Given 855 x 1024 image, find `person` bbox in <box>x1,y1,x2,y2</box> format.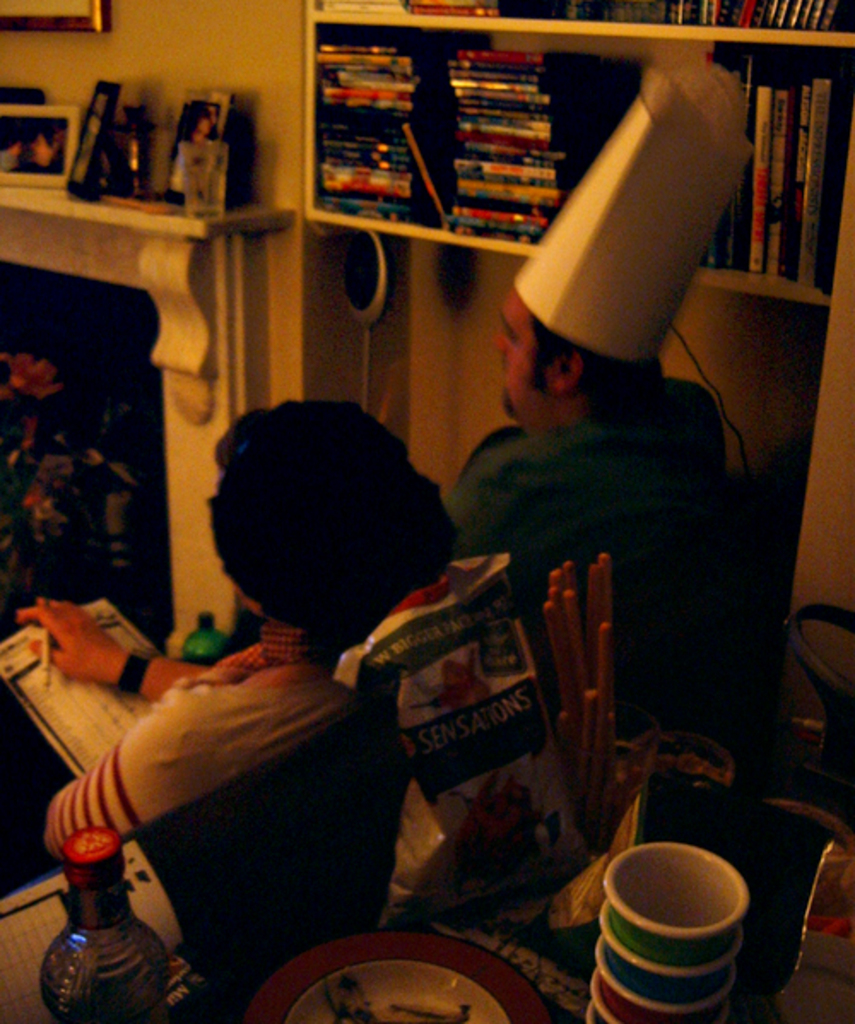
<box>2,130,60,173</box>.
